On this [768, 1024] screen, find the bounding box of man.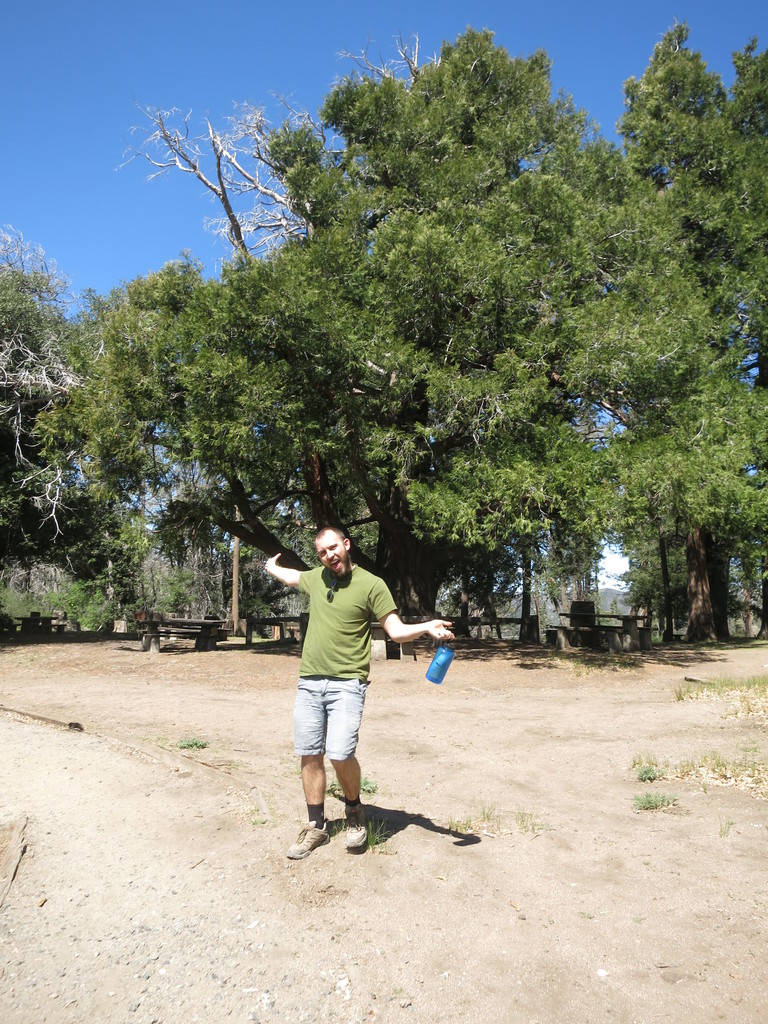
Bounding box: <region>277, 516, 427, 845</region>.
